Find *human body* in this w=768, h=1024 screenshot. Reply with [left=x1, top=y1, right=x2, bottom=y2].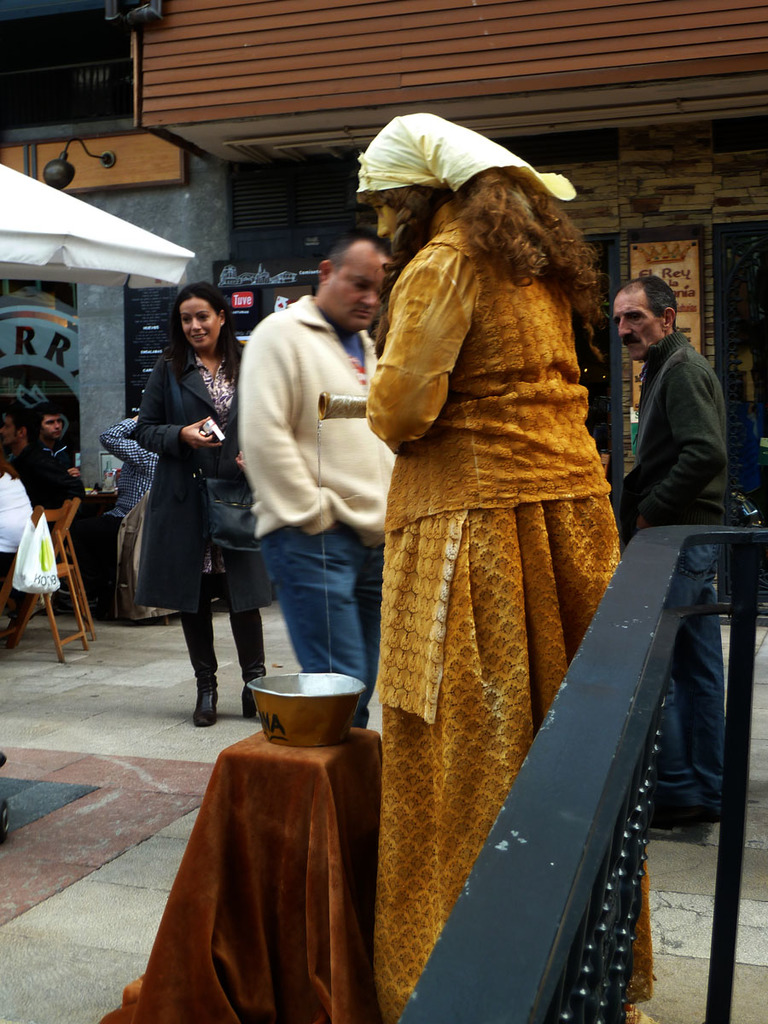
[left=237, top=228, right=408, bottom=726].
